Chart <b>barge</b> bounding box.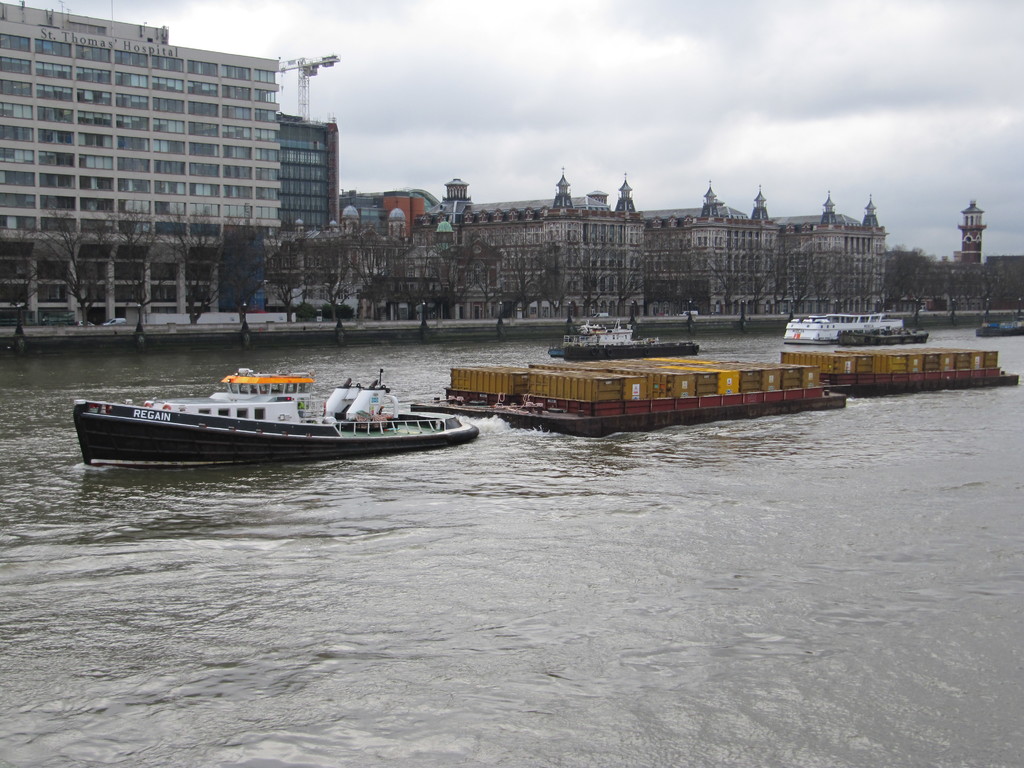
Charted: detection(548, 317, 700, 360).
